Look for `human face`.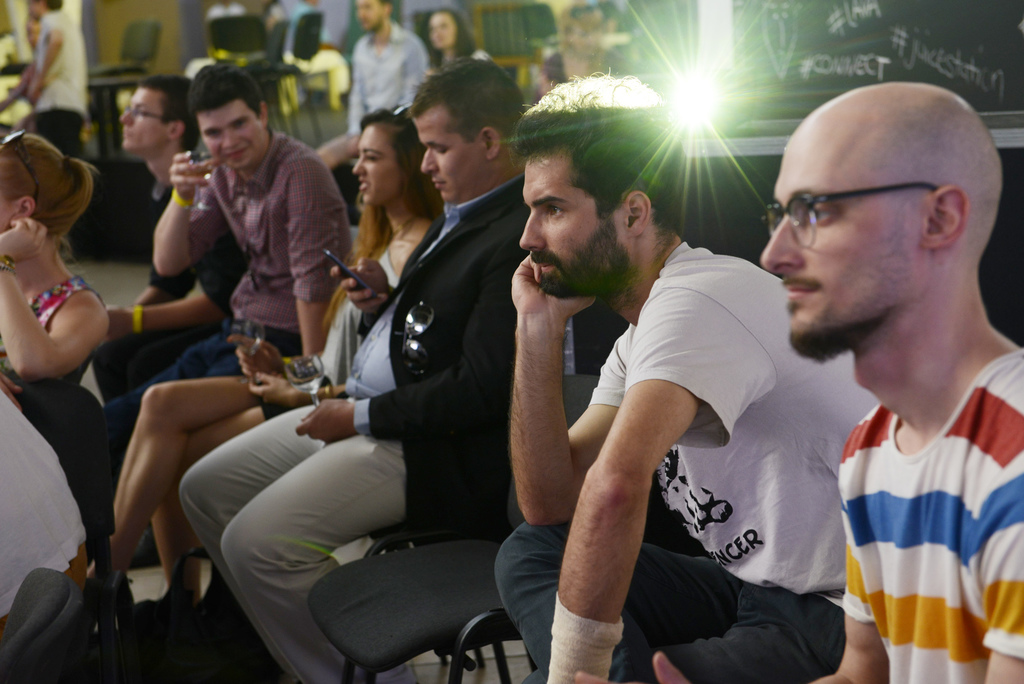
Found: (left=419, top=116, right=488, bottom=208).
